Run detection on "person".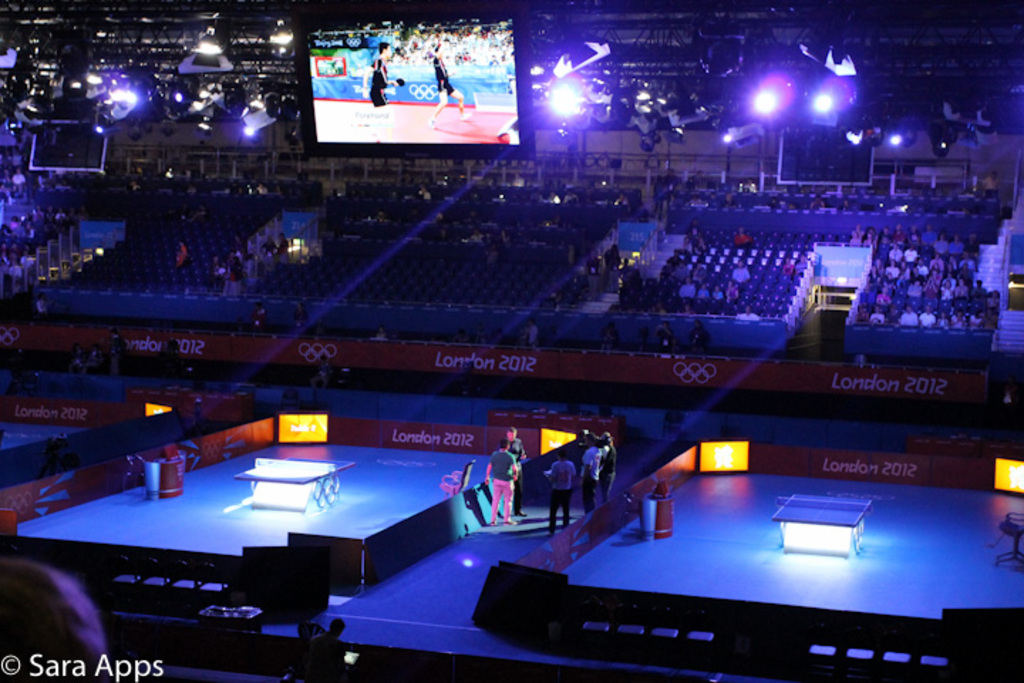
Result: (505,50,515,112).
